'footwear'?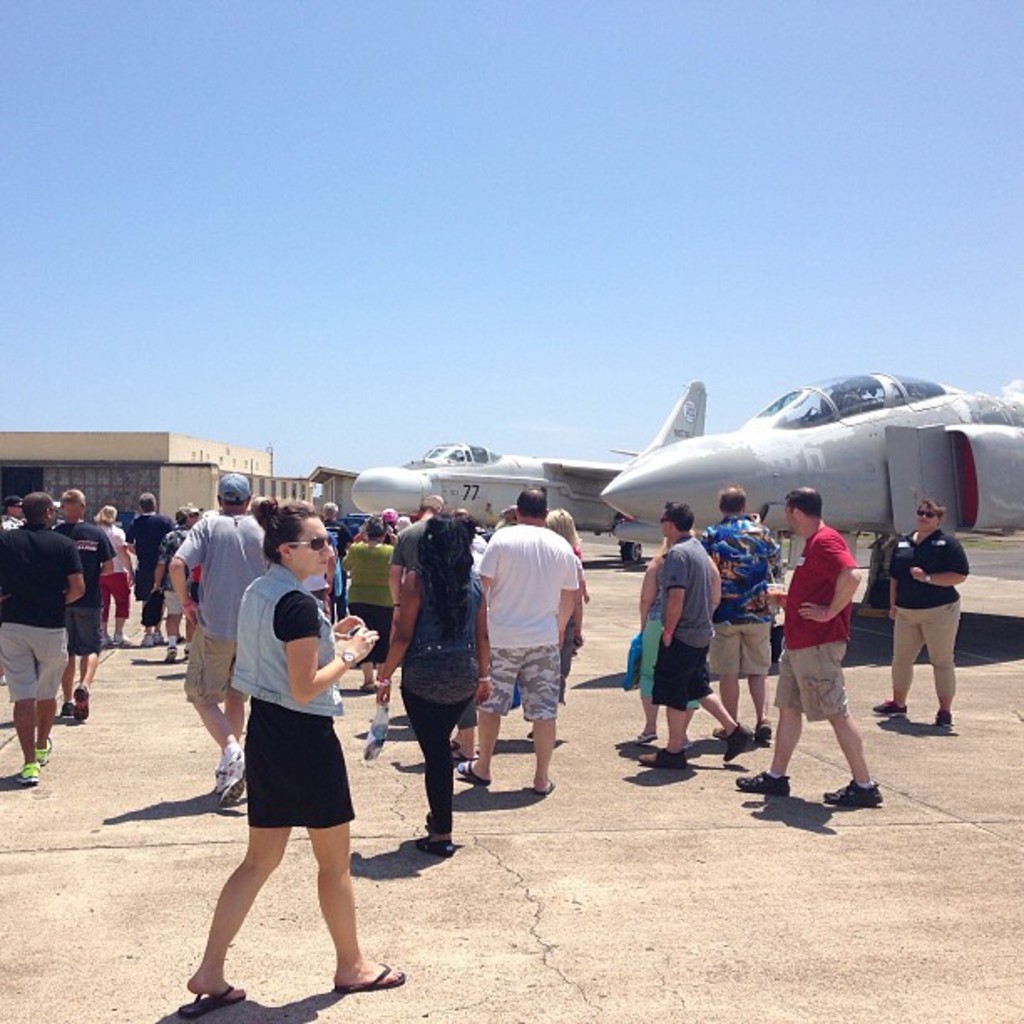
locate(104, 637, 110, 648)
